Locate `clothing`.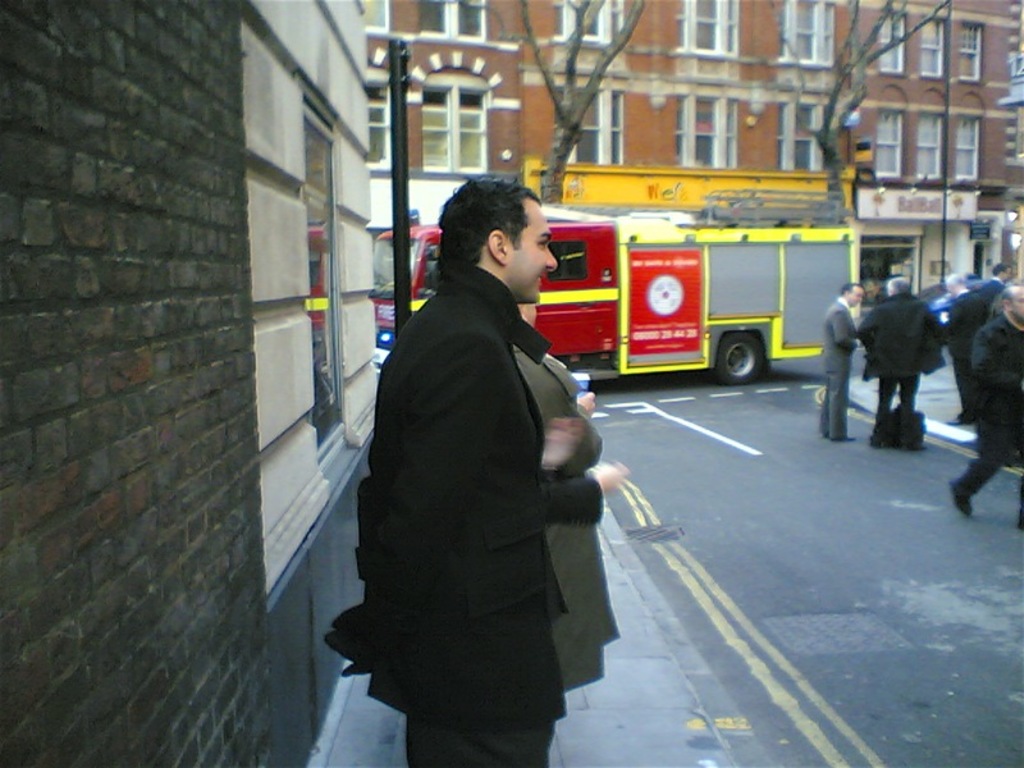
Bounding box: left=817, top=293, right=860, bottom=440.
